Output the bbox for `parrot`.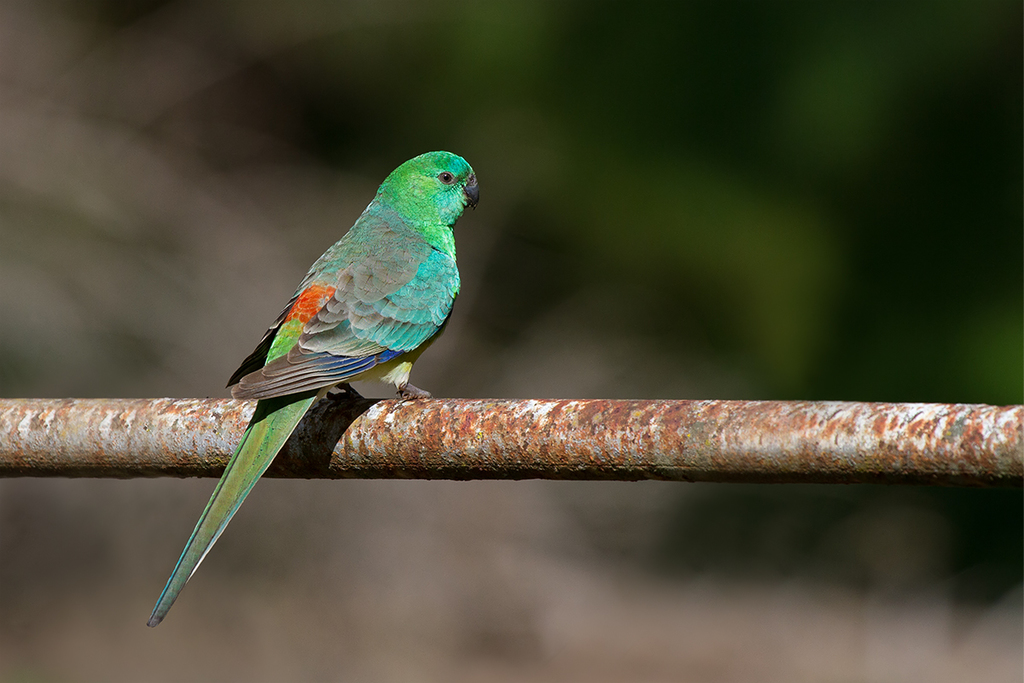
rect(153, 149, 482, 625).
